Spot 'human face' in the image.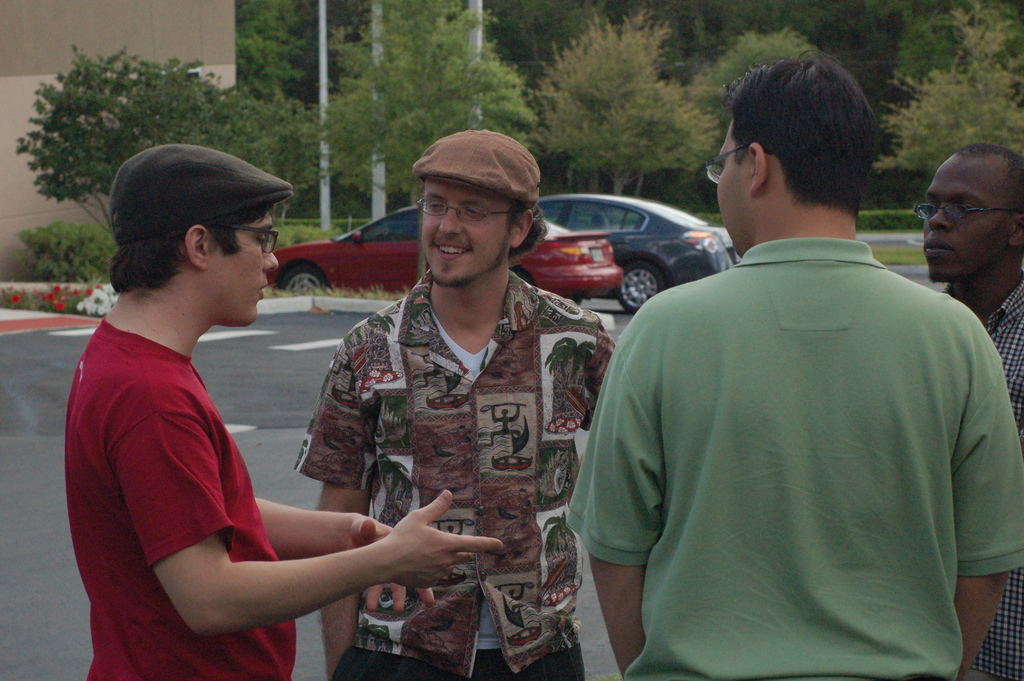
'human face' found at [924,160,1007,283].
